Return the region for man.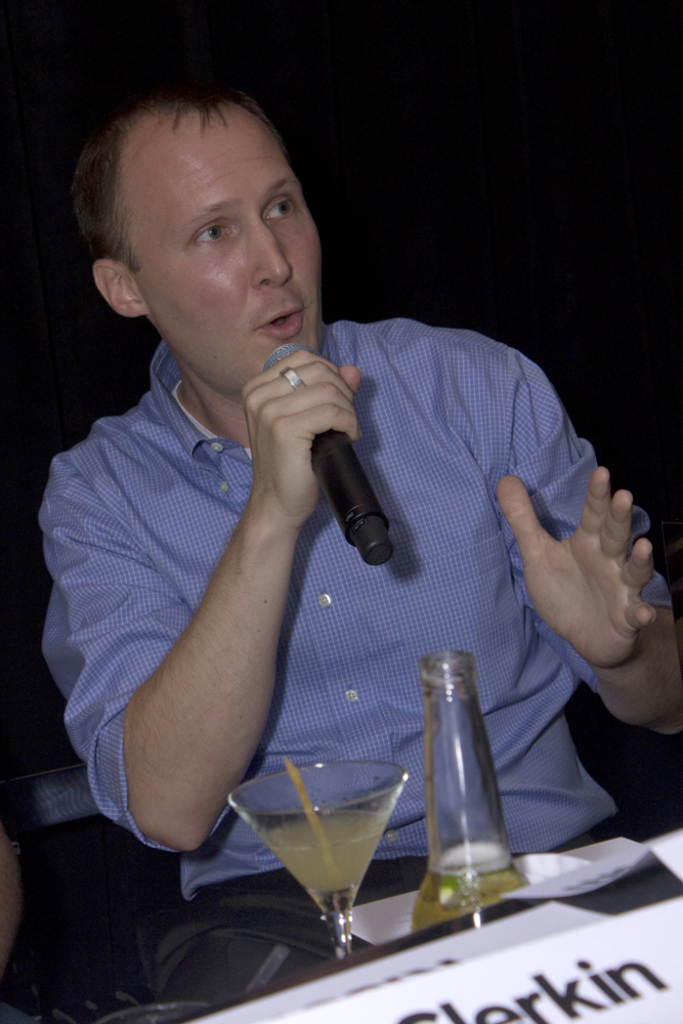
box(38, 87, 624, 947).
